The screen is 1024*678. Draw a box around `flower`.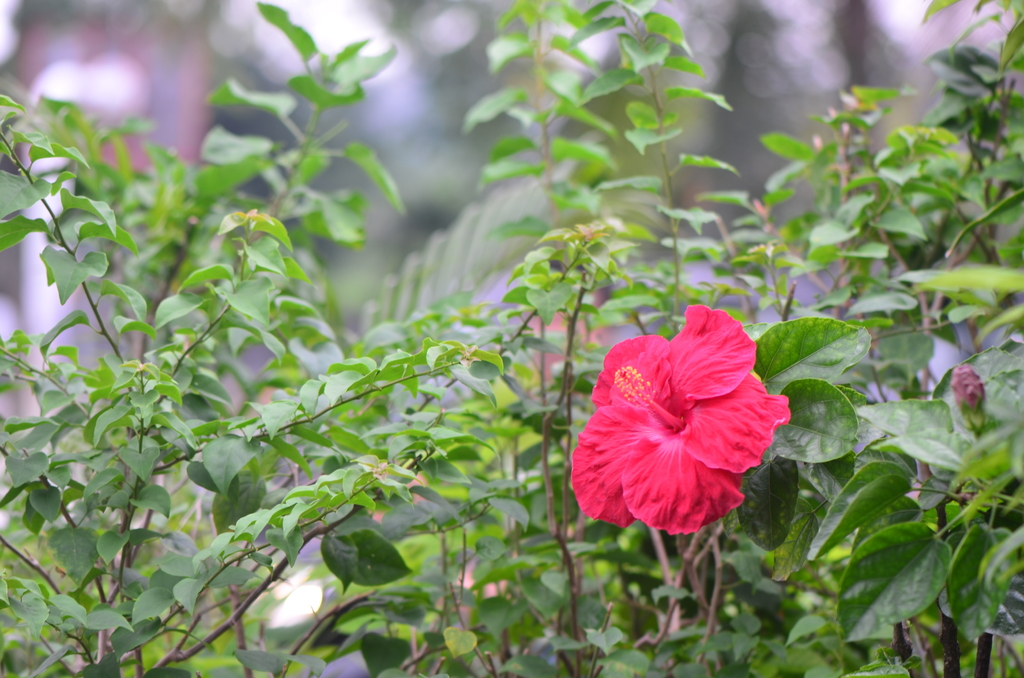
l=573, t=323, r=783, b=535.
